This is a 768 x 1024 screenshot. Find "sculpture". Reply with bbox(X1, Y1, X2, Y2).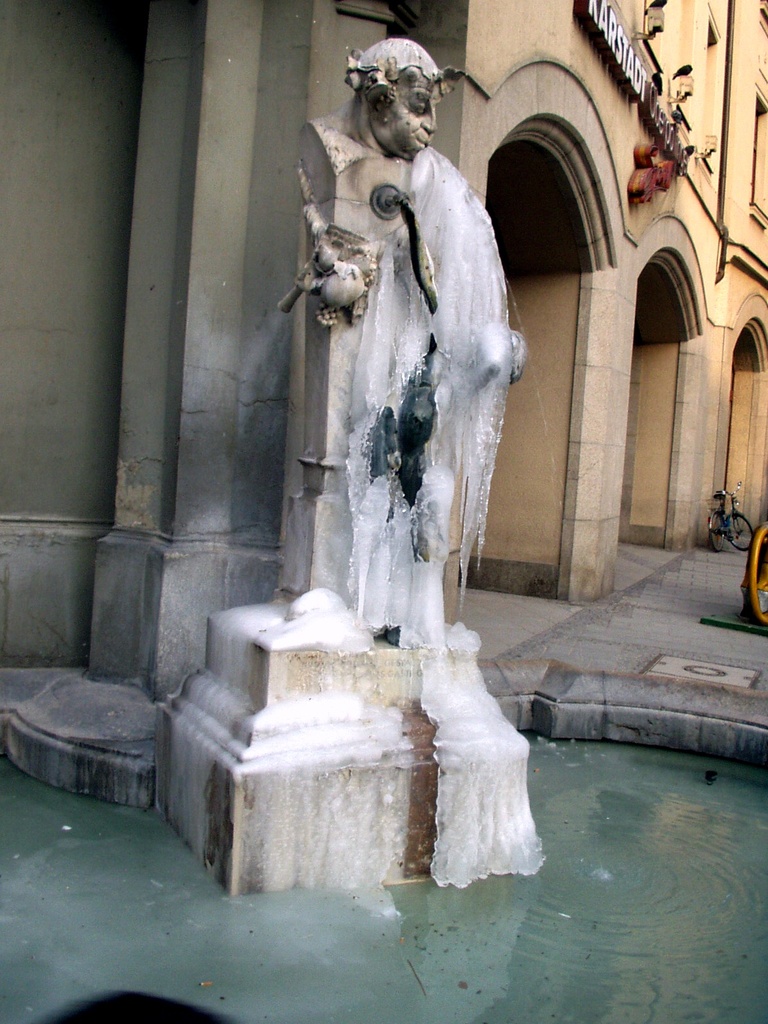
bbox(275, 45, 525, 691).
